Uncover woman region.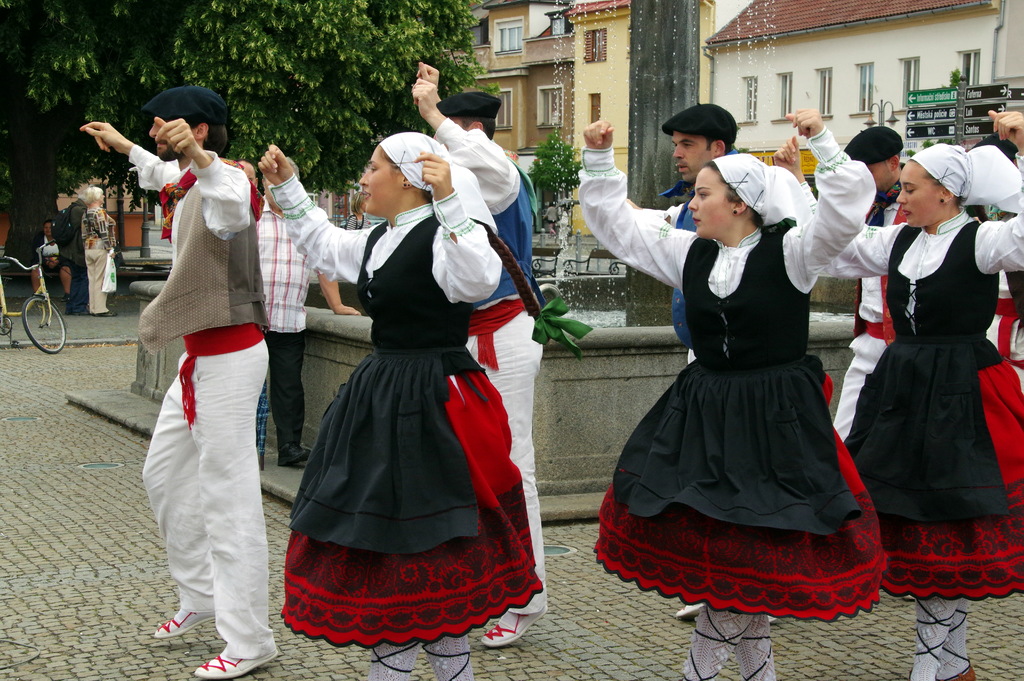
Uncovered: (x1=257, y1=136, x2=544, y2=680).
